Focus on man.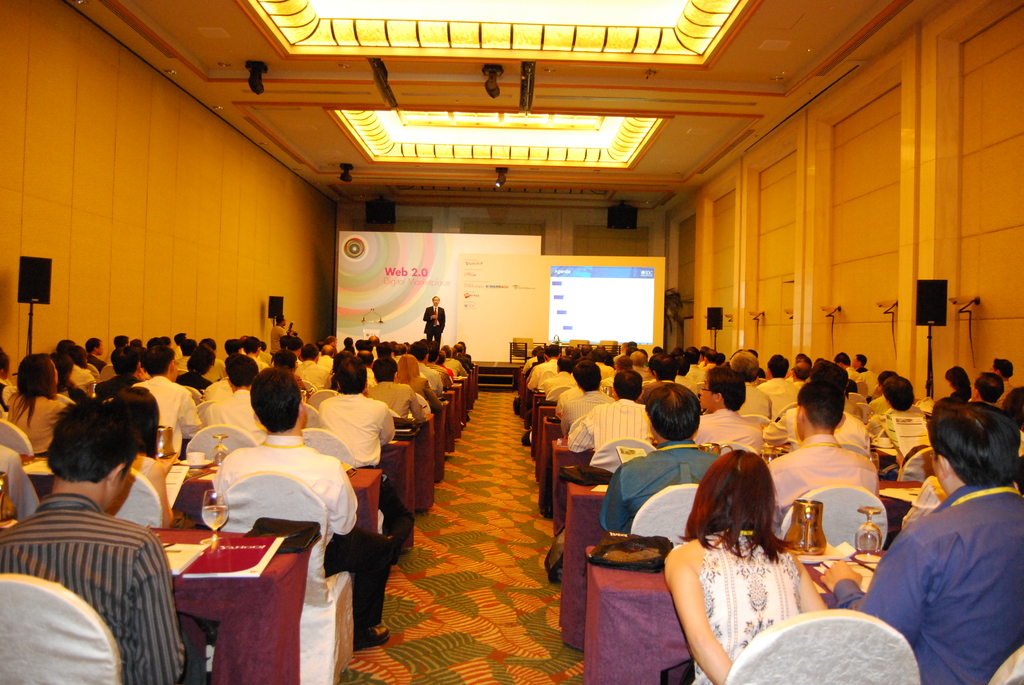
Focused at (203, 352, 260, 441).
